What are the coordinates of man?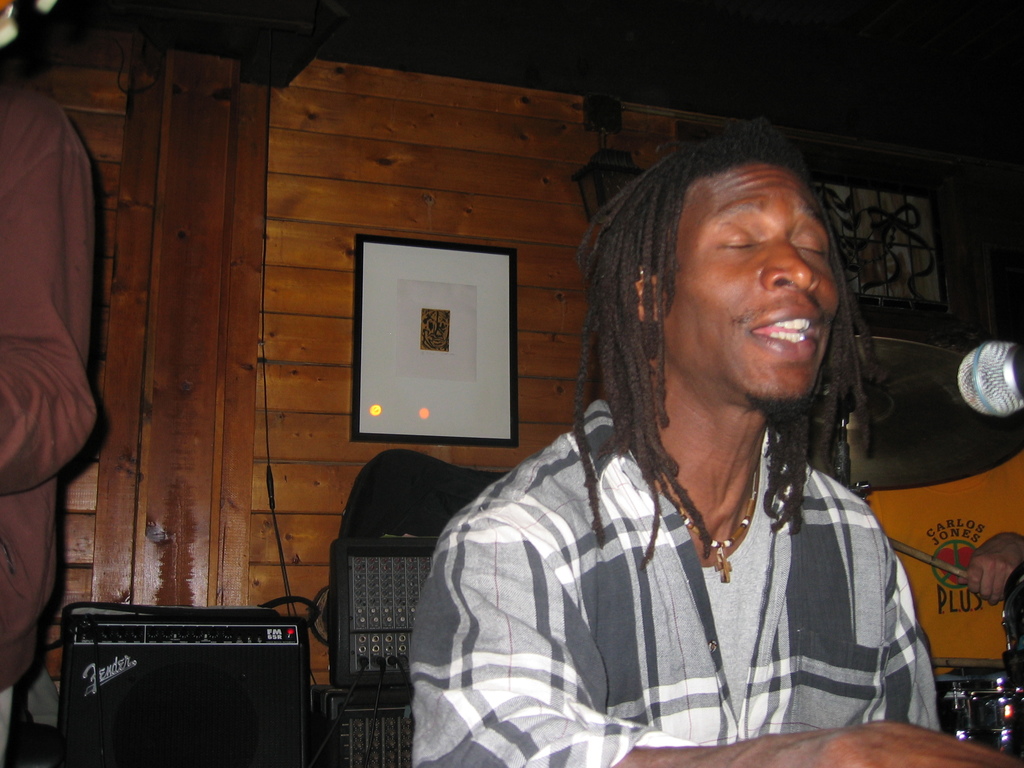
[0,81,95,758].
